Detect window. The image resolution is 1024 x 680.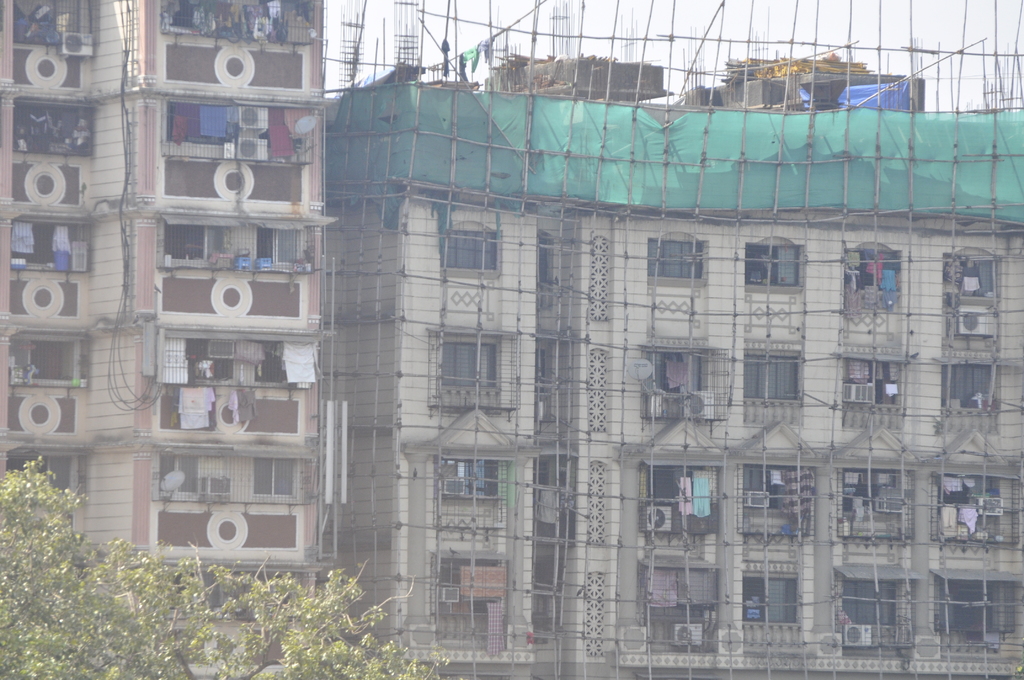
644, 460, 724, 507.
